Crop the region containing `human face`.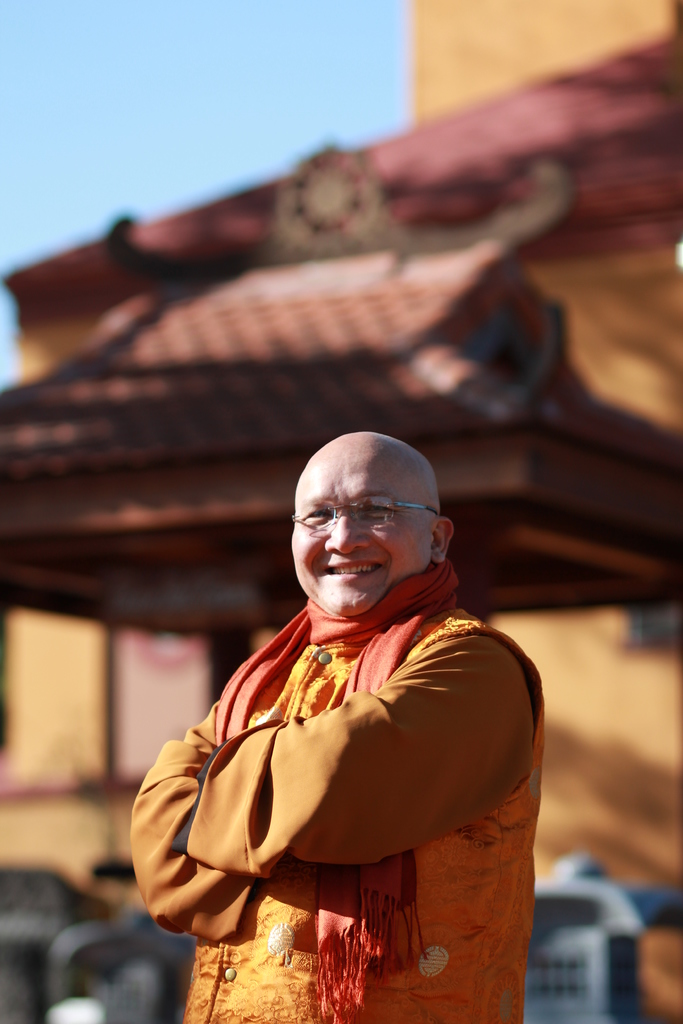
Crop region: <bbox>288, 452, 434, 623</bbox>.
